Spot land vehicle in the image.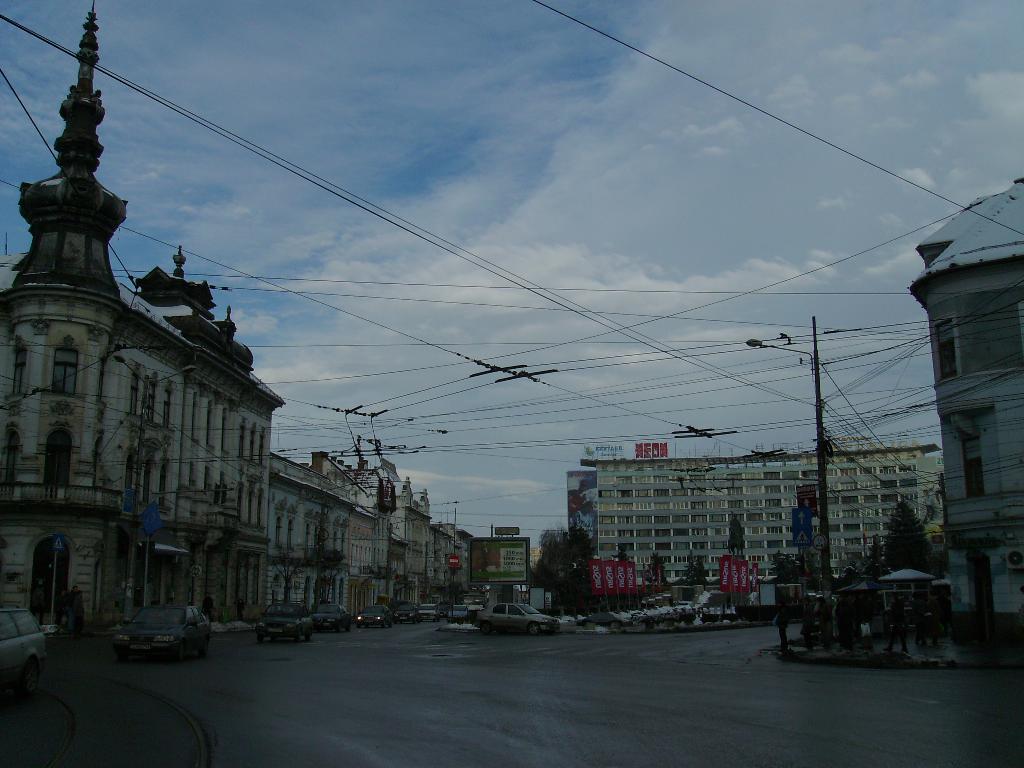
land vehicle found at region(474, 603, 562, 637).
